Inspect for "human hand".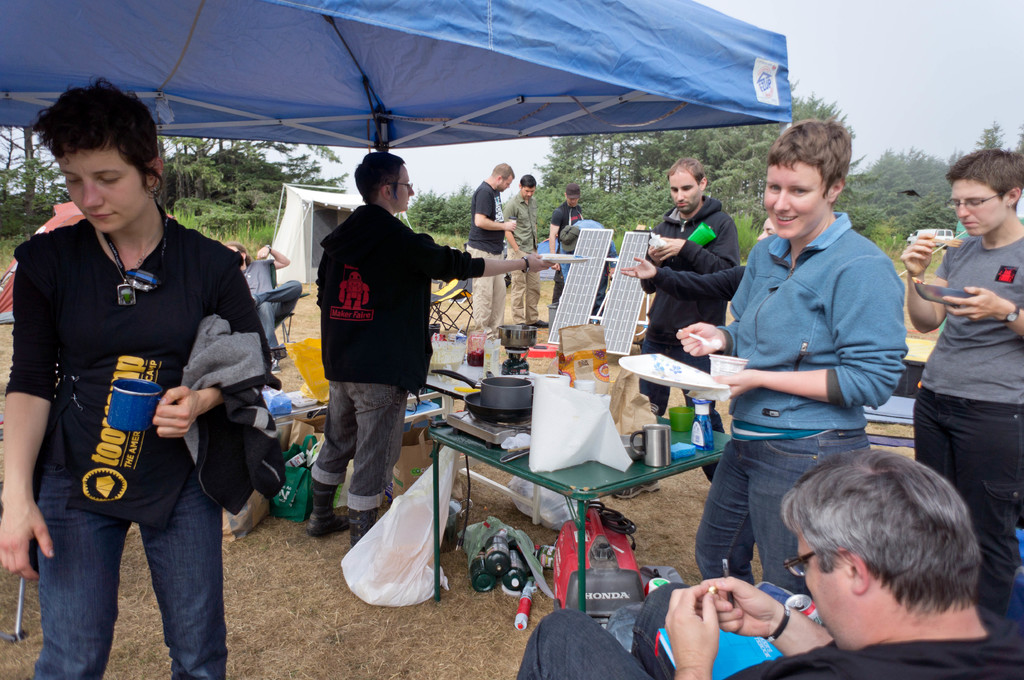
Inspection: pyautogui.locateOnScreen(940, 283, 1001, 323).
